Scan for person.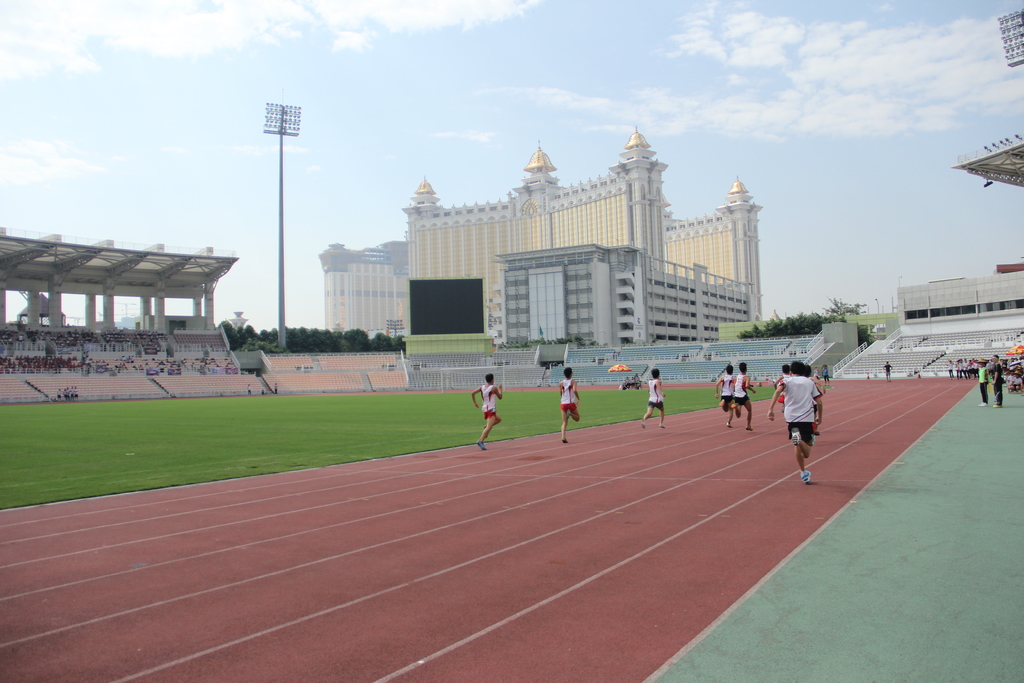
Scan result: <region>733, 365, 758, 432</region>.
